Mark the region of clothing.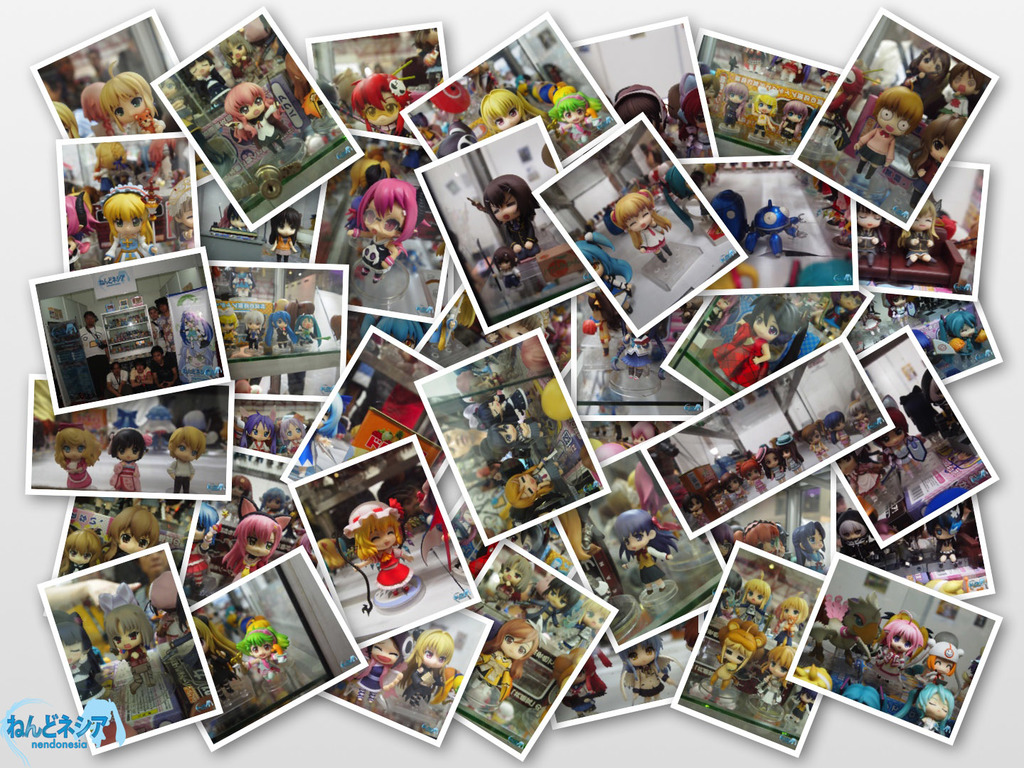
Region: {"left": 354, "top": 223, "right": 392, "bottom": 278}.
